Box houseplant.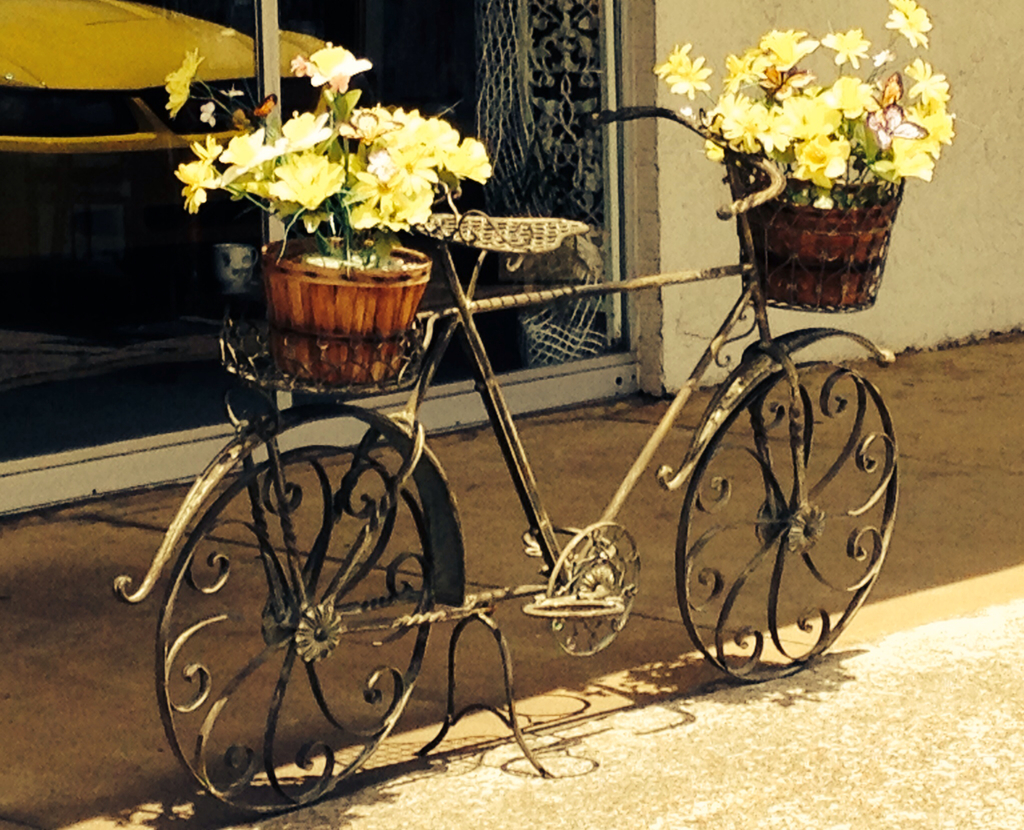
bbox(651, 0, 960, 309).
